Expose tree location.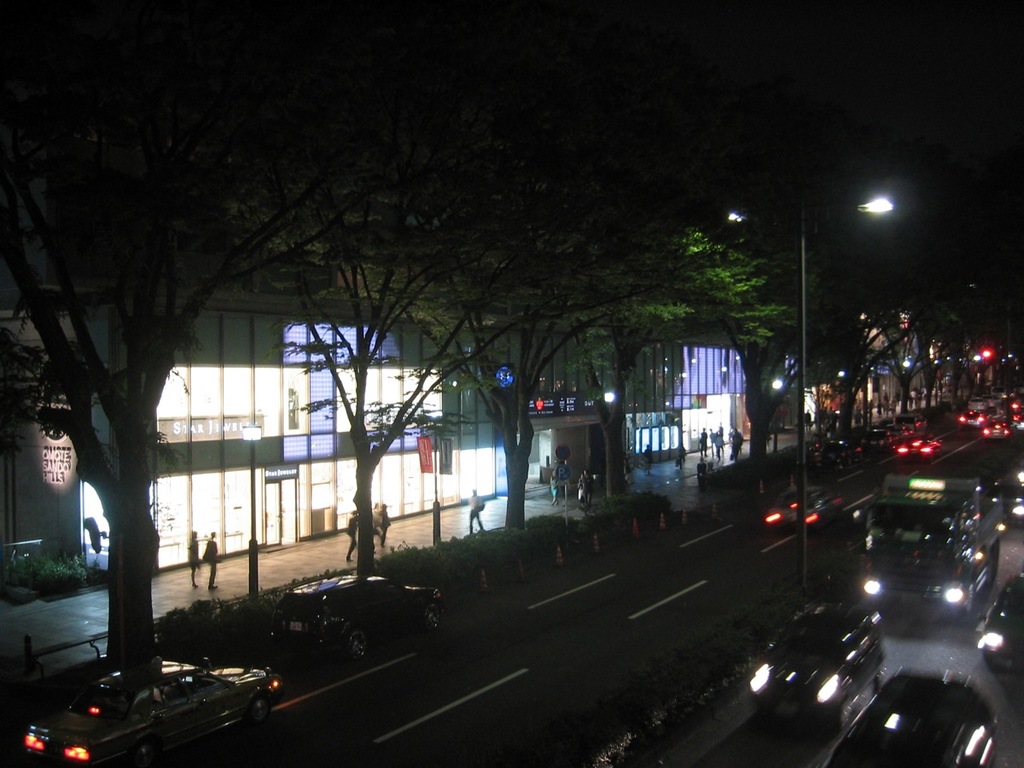
Exposed at left=11, top=108, right=291, bottom=693.
